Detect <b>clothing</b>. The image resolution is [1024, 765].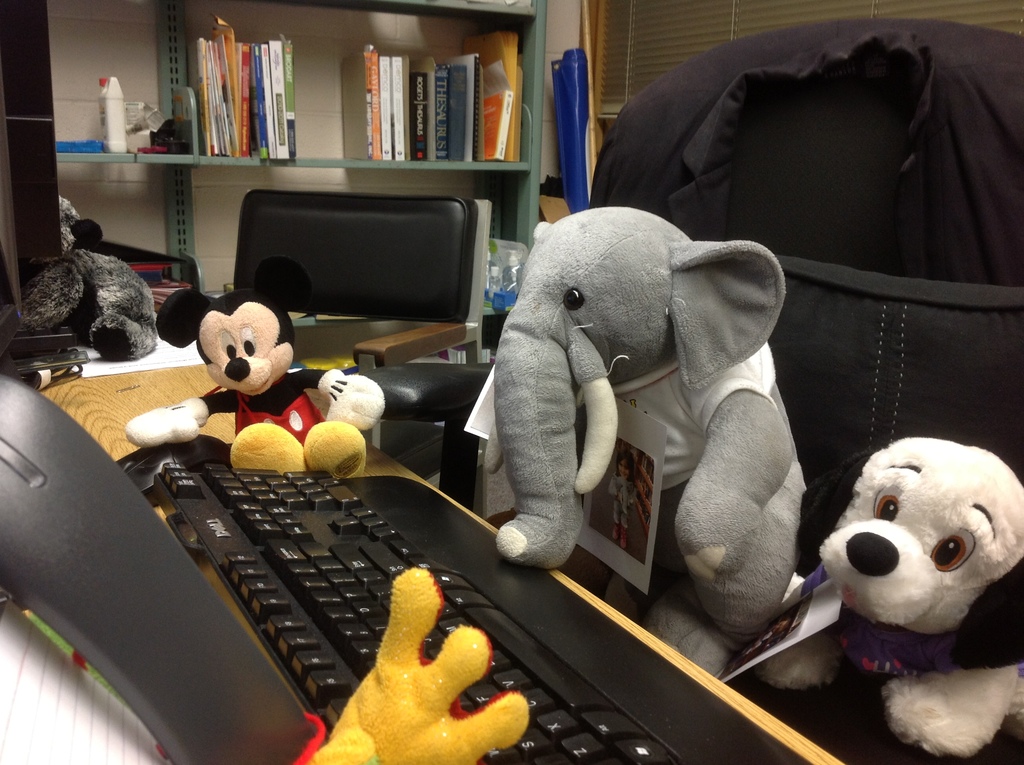
BBox(616, 343, 781, 490).
